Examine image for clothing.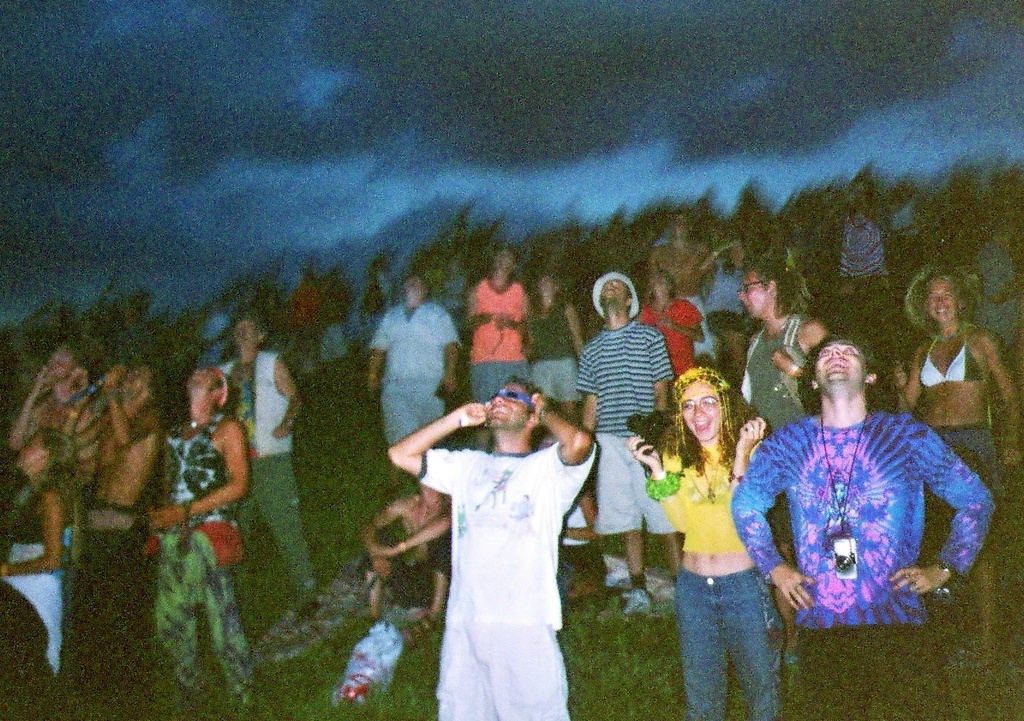
Examination result: <bbox>156, 411, 270, 720</bbox>.
